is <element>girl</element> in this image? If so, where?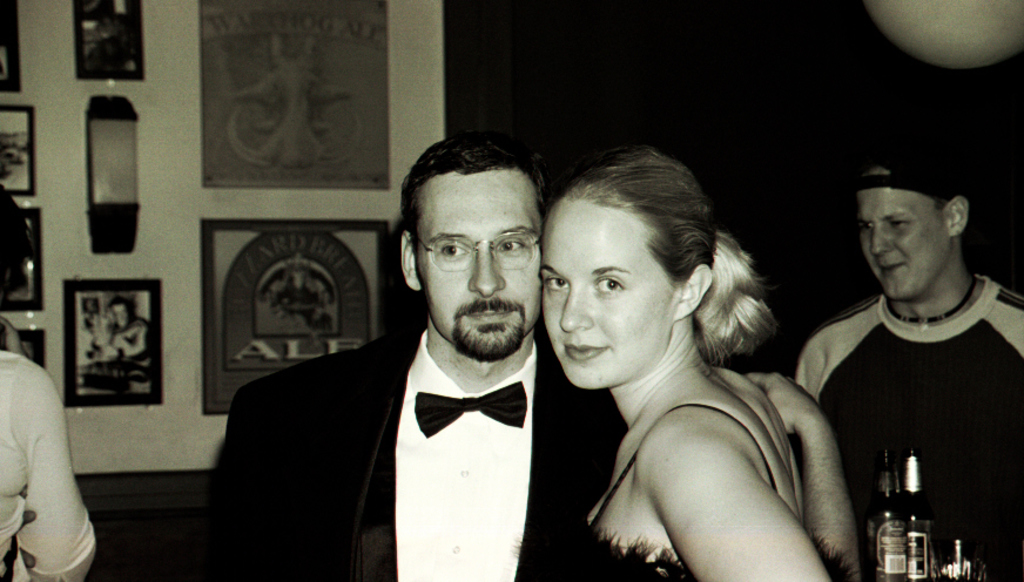
Yes, at (x1=512, y1=141, x2=864, y2=581).
